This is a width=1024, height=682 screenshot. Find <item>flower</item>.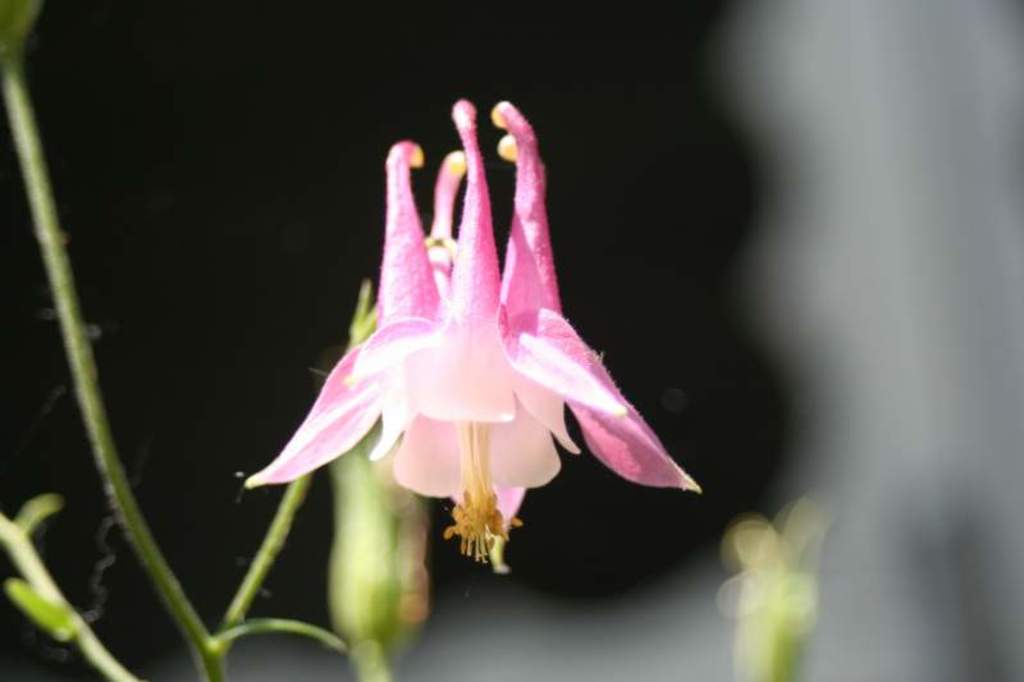
Bounding box: 244, 99, 700, 575.
